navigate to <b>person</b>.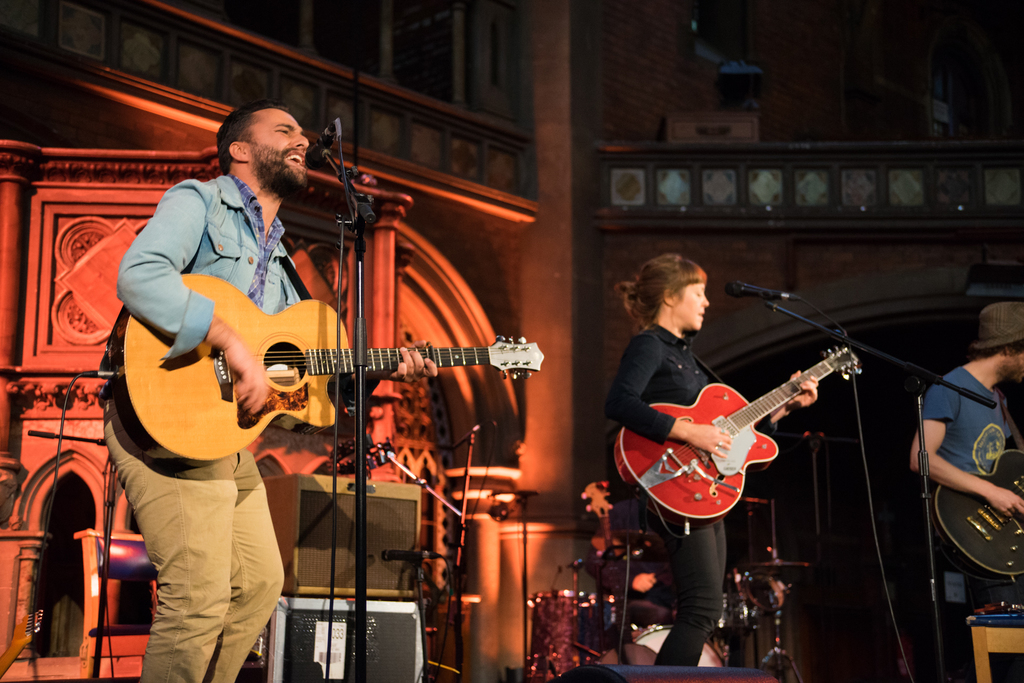
Navigation target: box=[911, 300, 1023, 608].
